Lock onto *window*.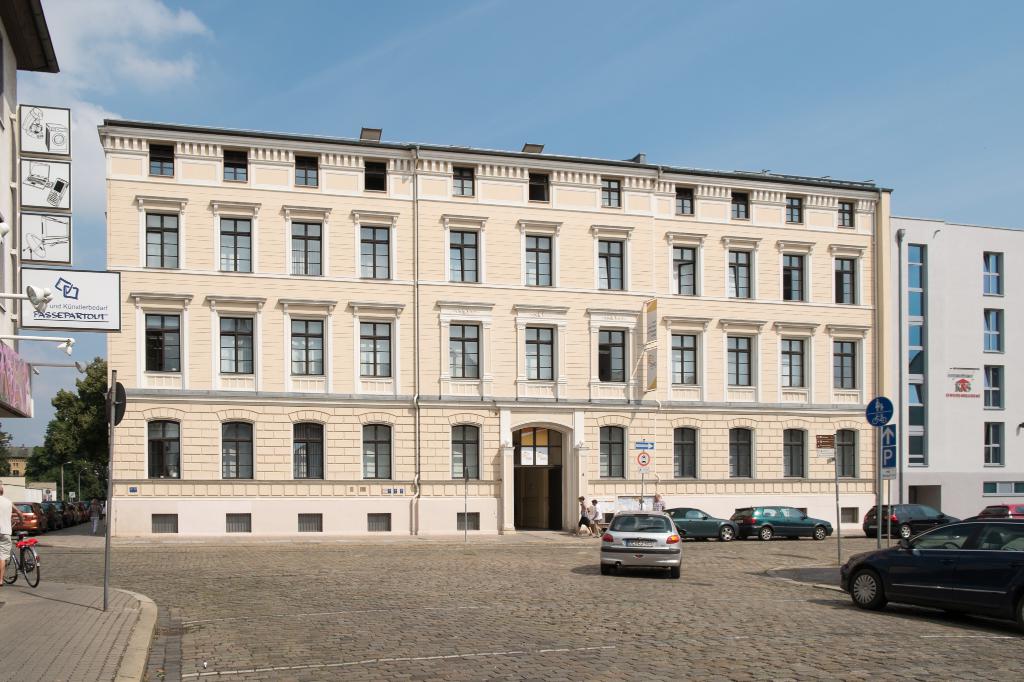
Locked: (x1=221, y1=420, x2=257, y2=484).
